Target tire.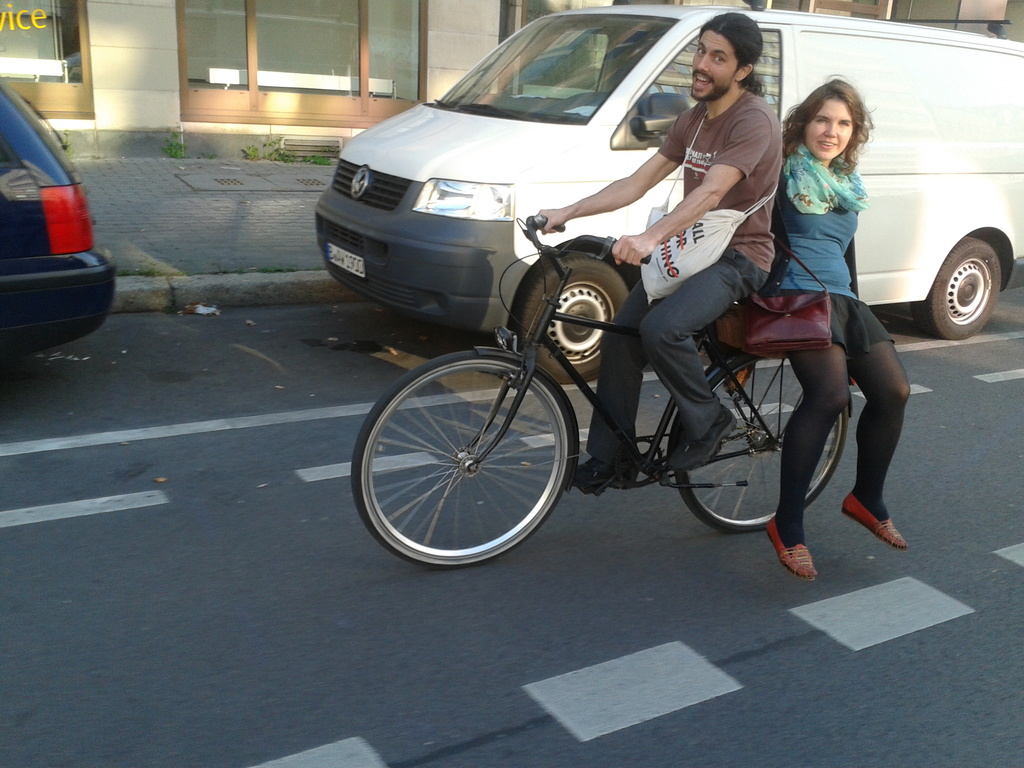
Target region: {"x1": 363, "y1": 333, "x2": 580, "y2": 577}.
